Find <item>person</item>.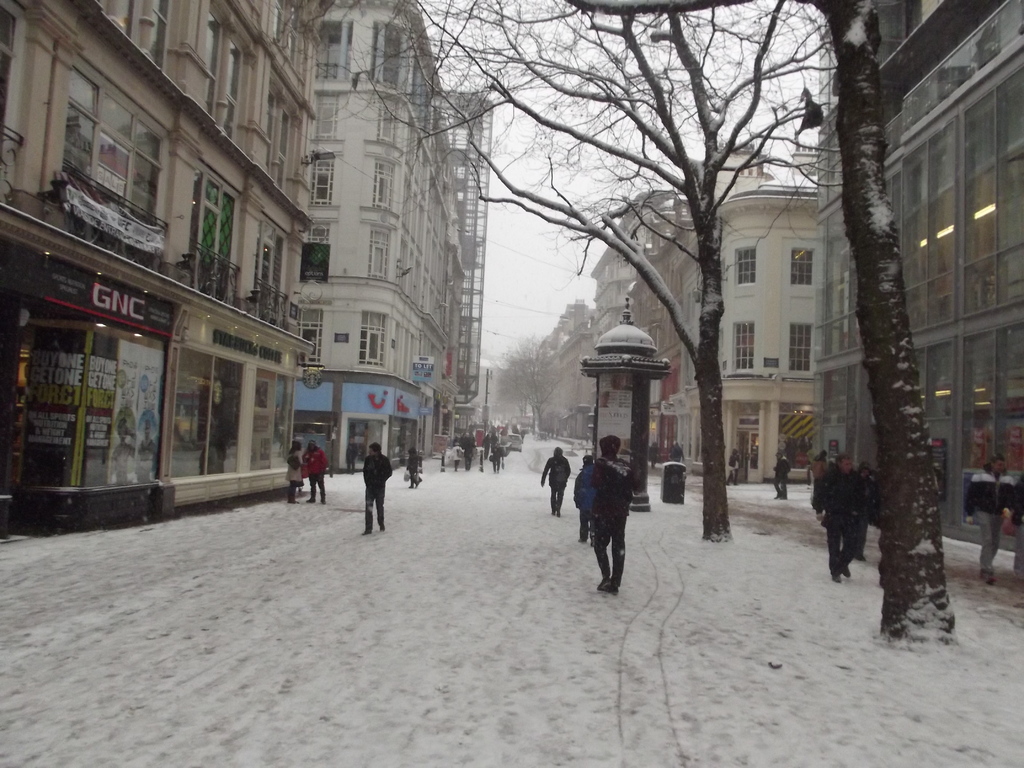
Rect(308, 440, 332, 495).
